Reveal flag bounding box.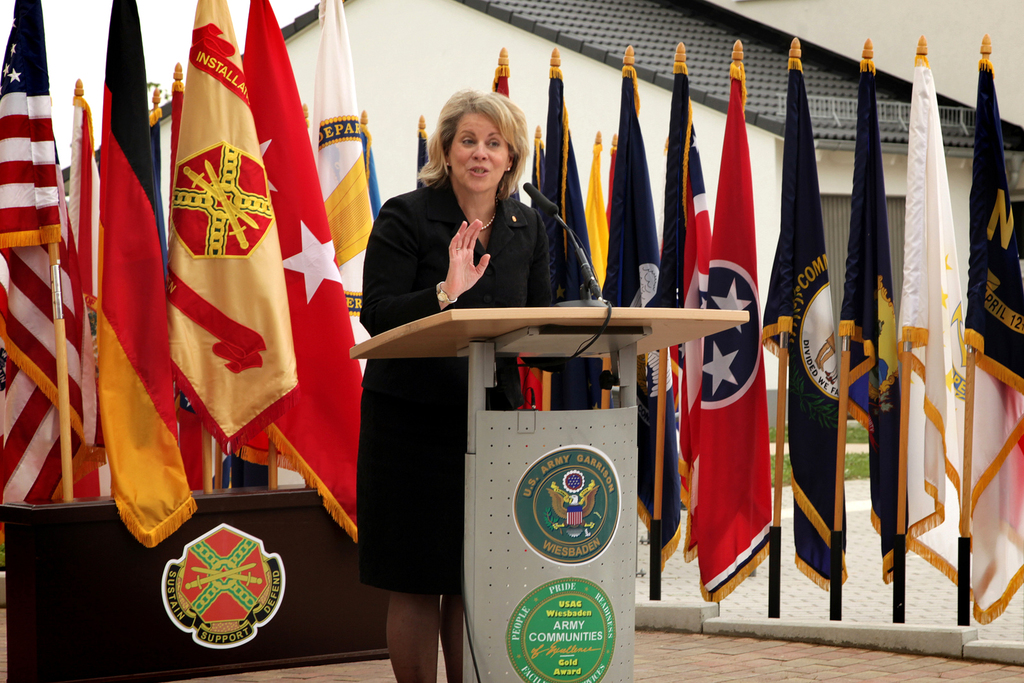
Revealed: detection(57, 81, 100, 318).
